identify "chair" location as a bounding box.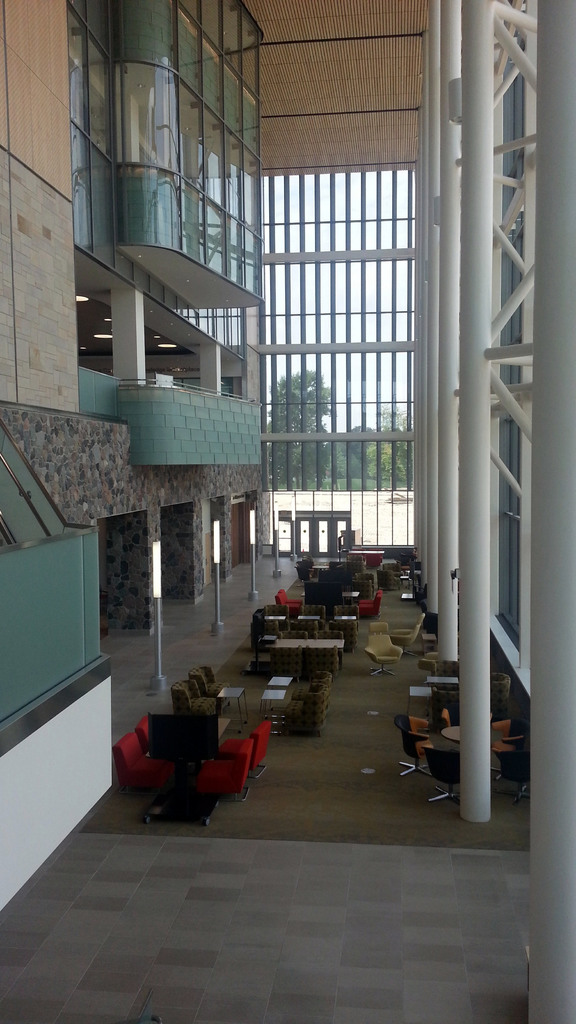
bbox(307, 669, 336, 687).
